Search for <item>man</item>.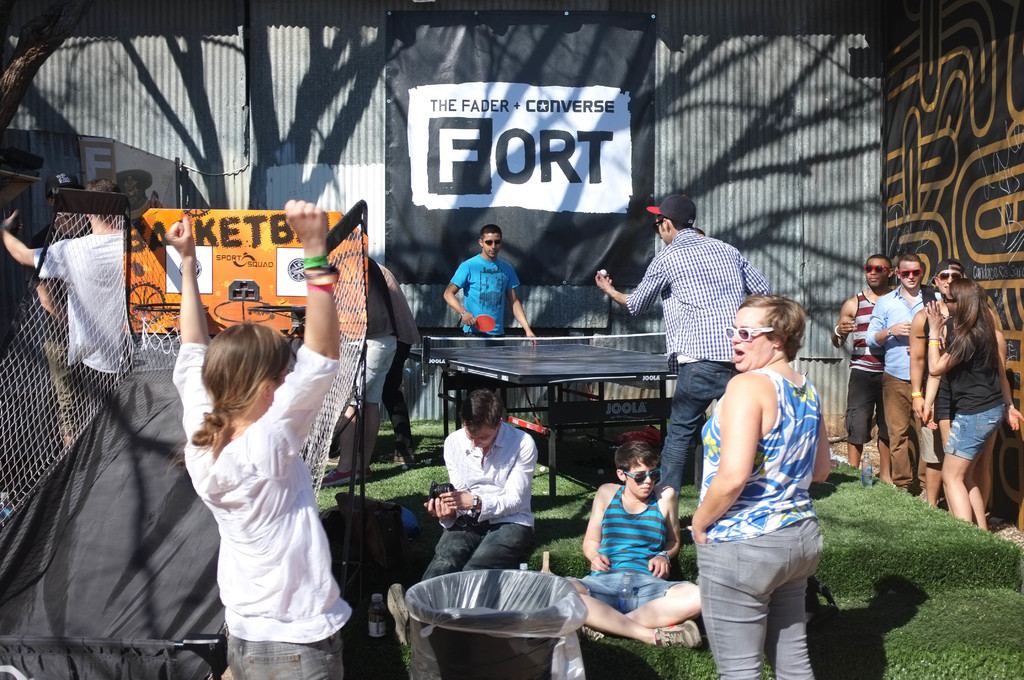
Found at 591 186 778 528.
